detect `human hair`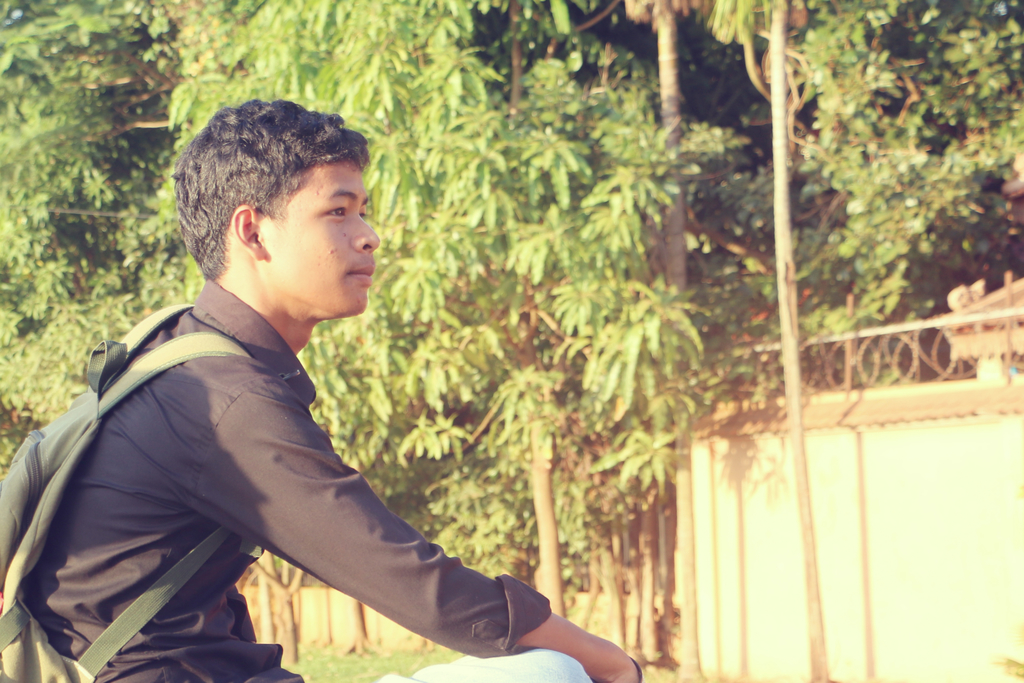
172,104,363,293
